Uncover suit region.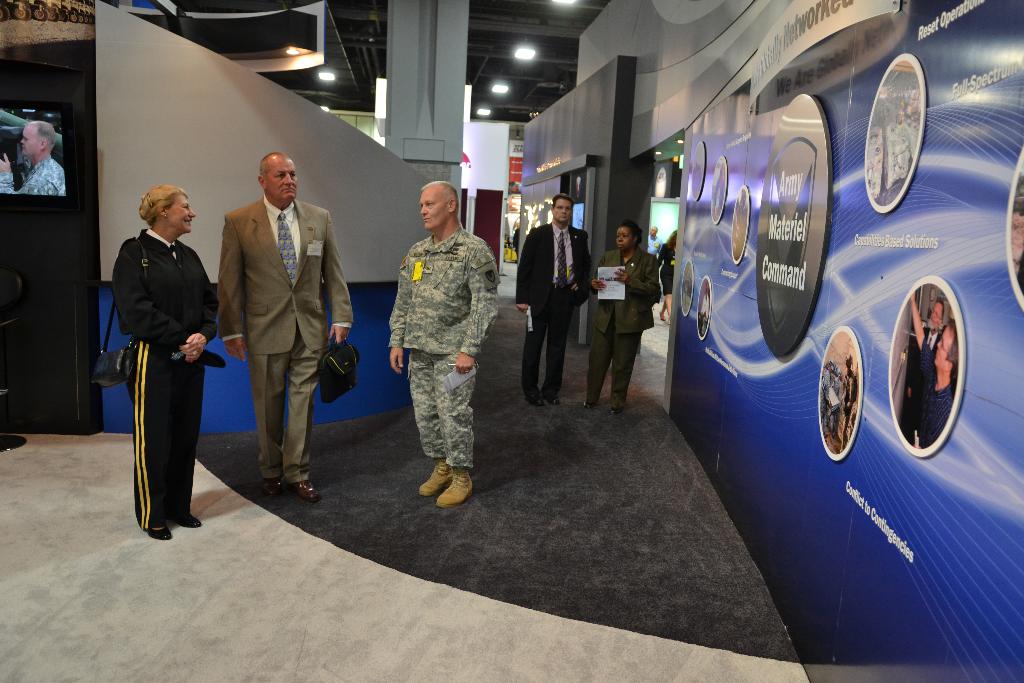
Uncovered: region(591, 247, 661, 400).
